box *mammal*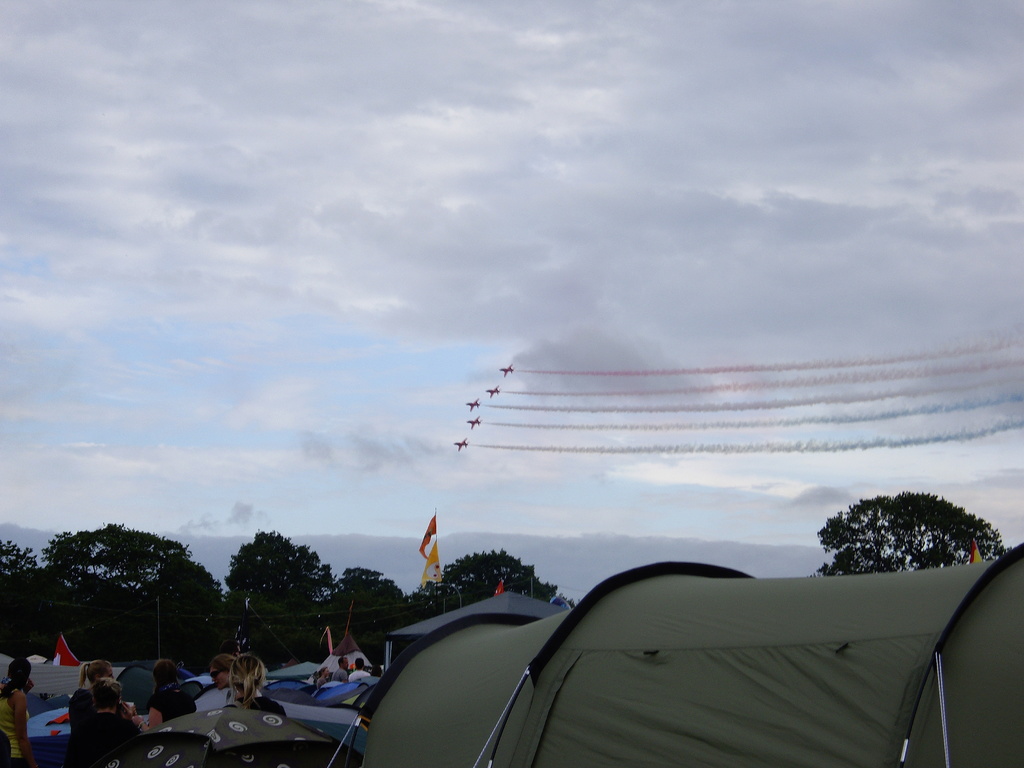
box=[348, 654, 372, 683]
